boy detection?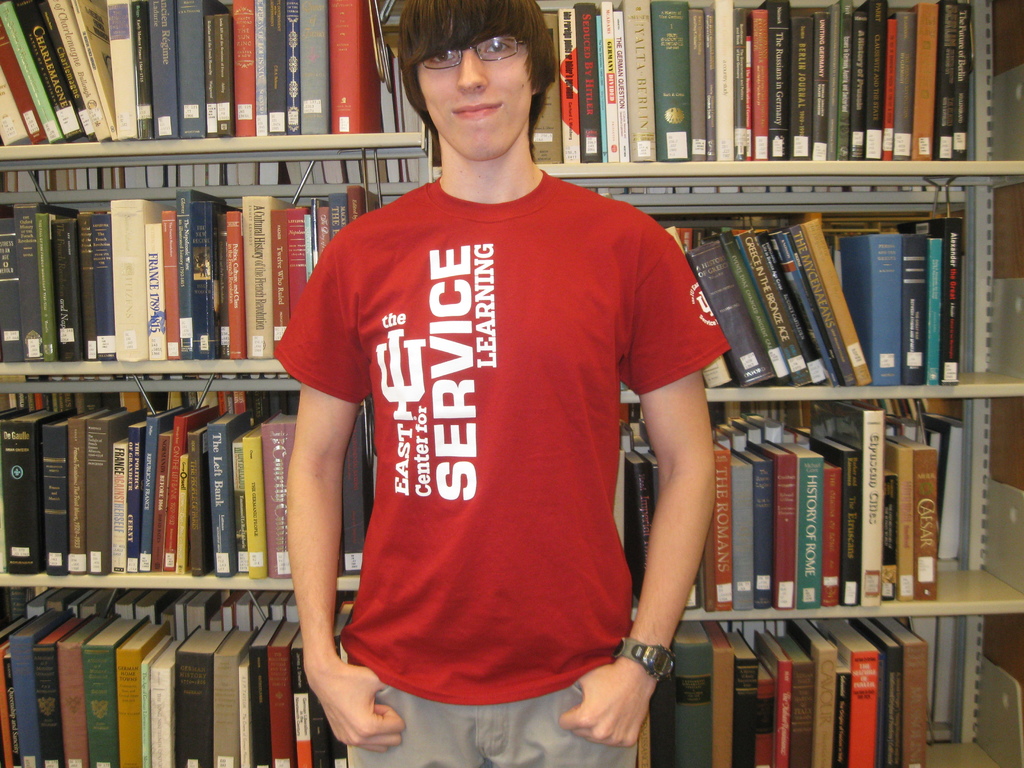
x1=226, y1=22, x2=751, y2=763
